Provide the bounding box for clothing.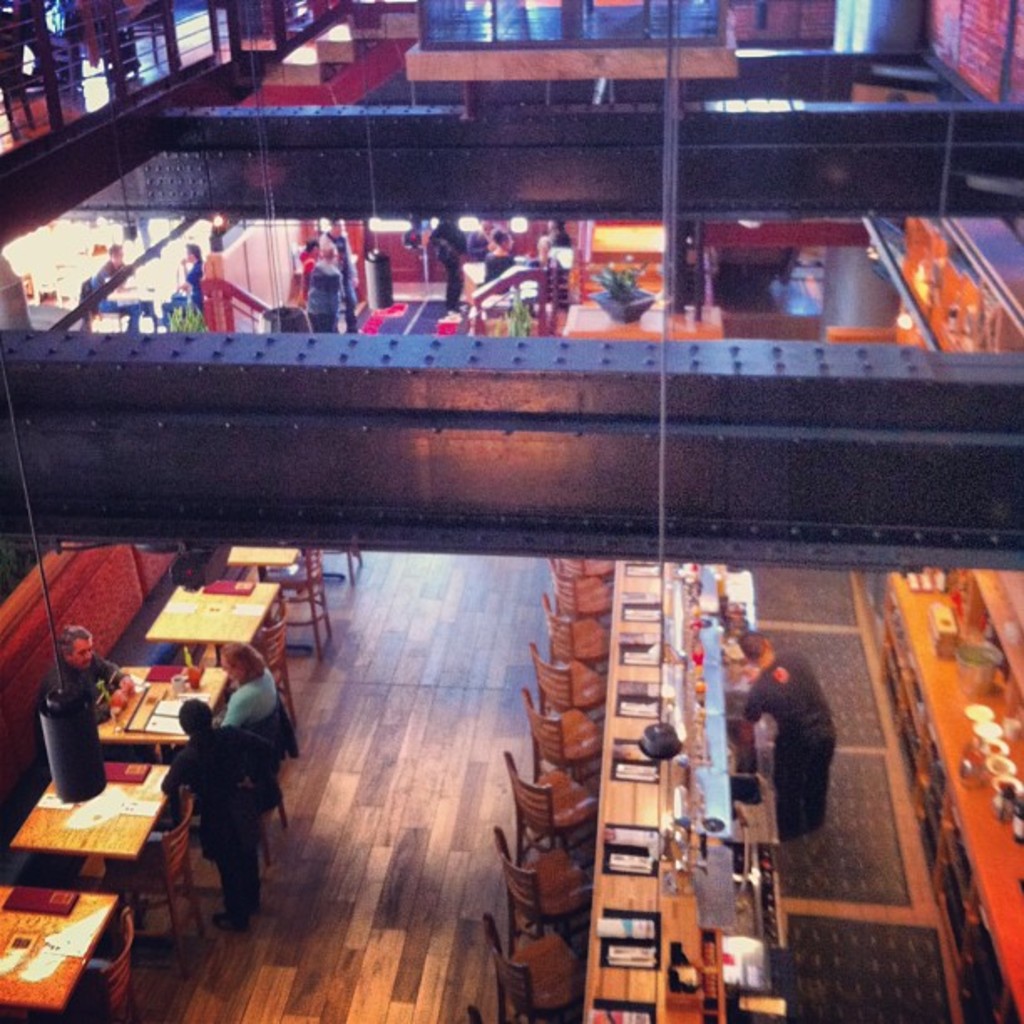
(35, 649, 119, 746).
